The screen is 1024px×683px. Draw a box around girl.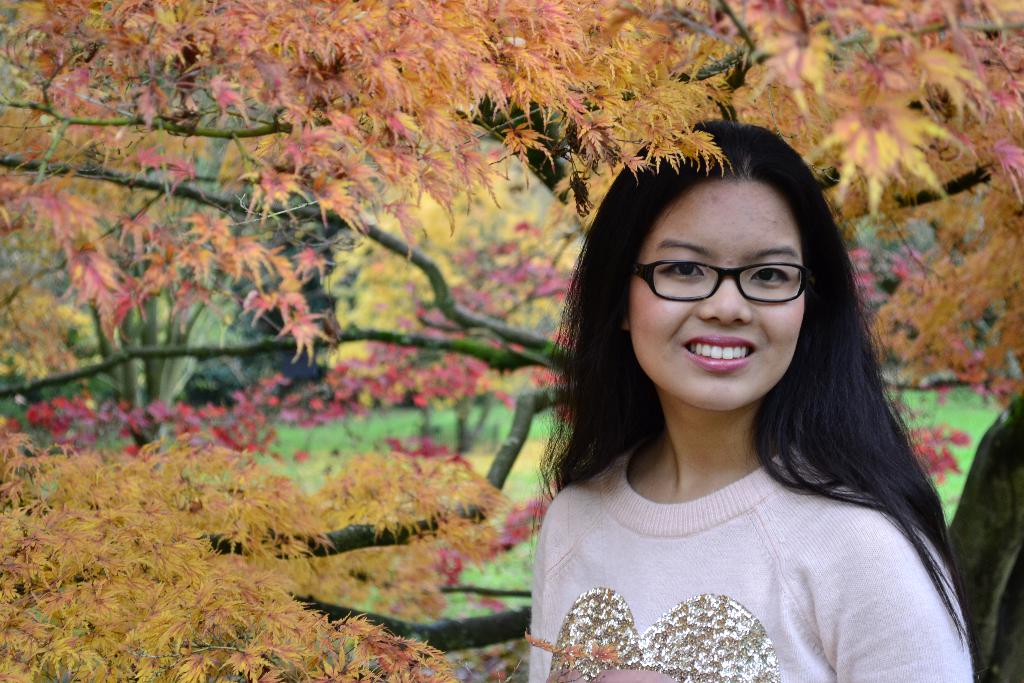
bbox=(525, 122, 975, 682).
